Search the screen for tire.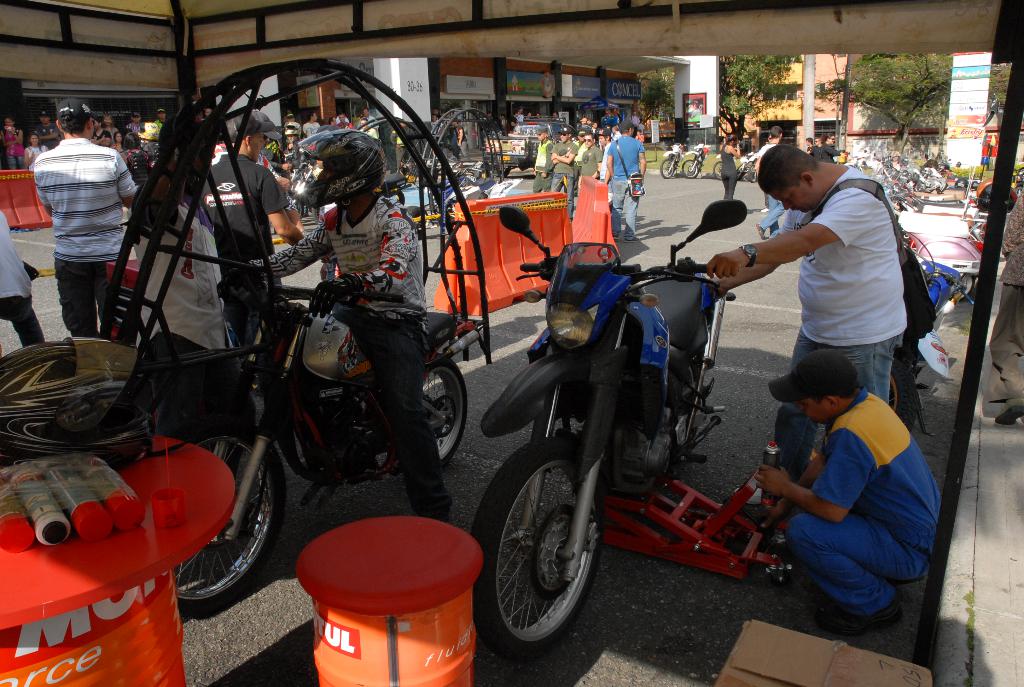
Found at {"x1": 748, "y1": 162, "x2": 756, "y2": 182}.
